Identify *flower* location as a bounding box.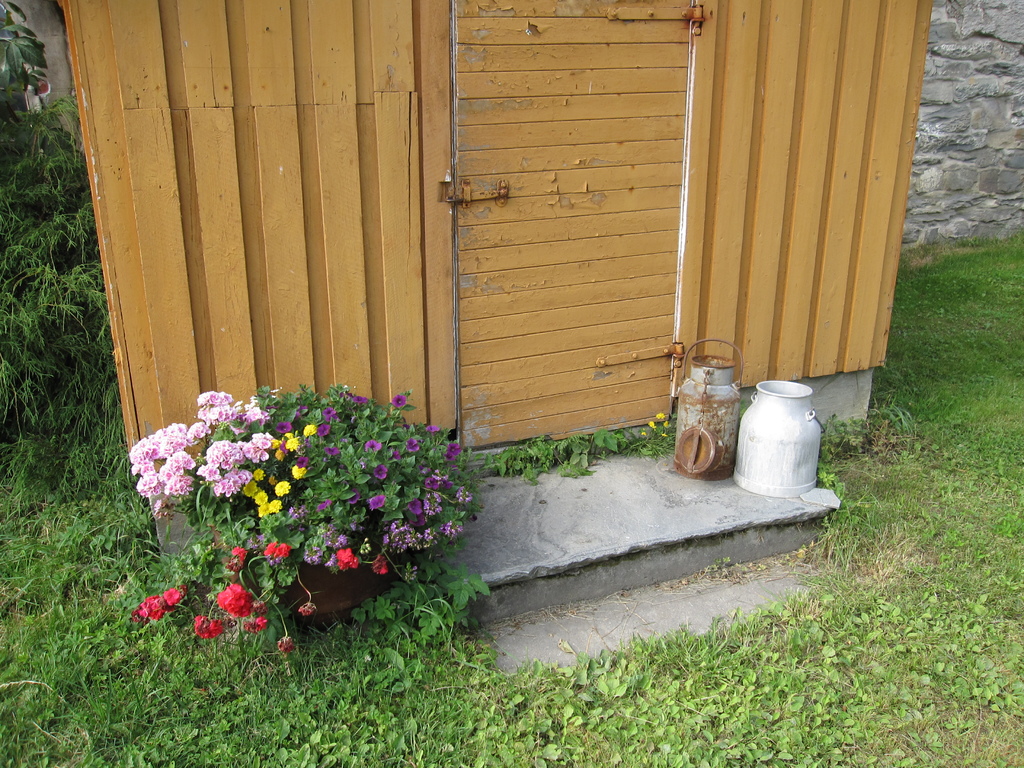
crop(290, 465, 308, 481).
